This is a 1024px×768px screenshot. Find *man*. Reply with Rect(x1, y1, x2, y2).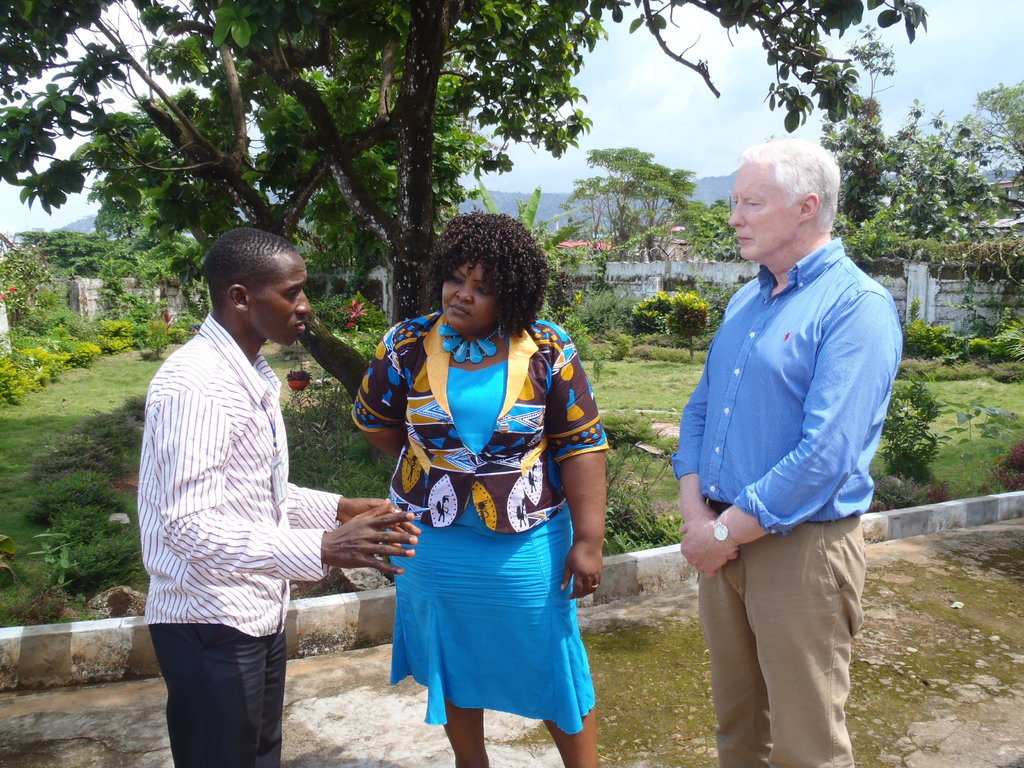
Rect(669, 138, 904, 767).
